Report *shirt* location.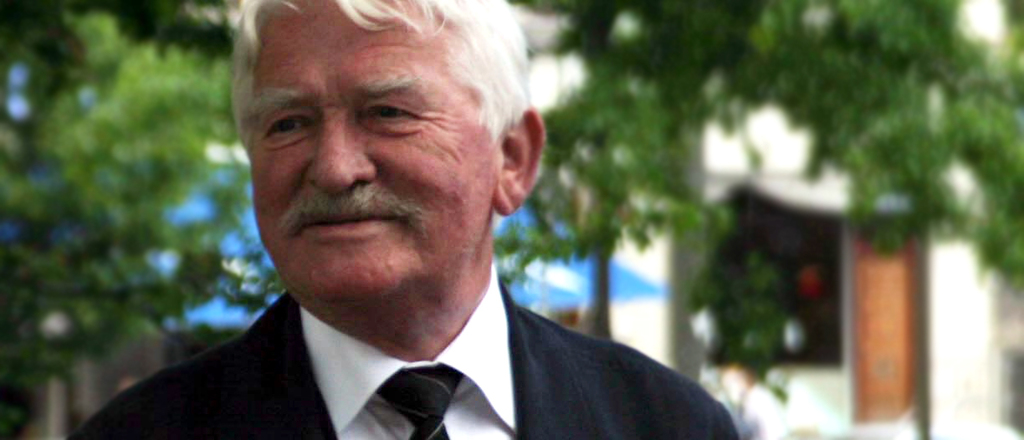
Report: x1=300 y1=265 x2=505 y2=437.
